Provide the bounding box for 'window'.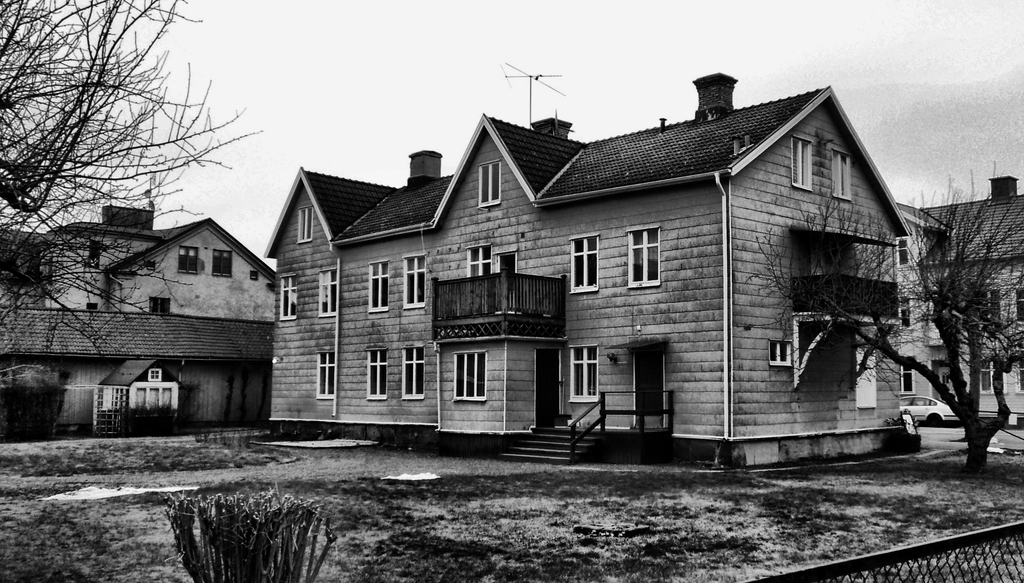
(x1=275, y1=275, x2=300, y2=321).
